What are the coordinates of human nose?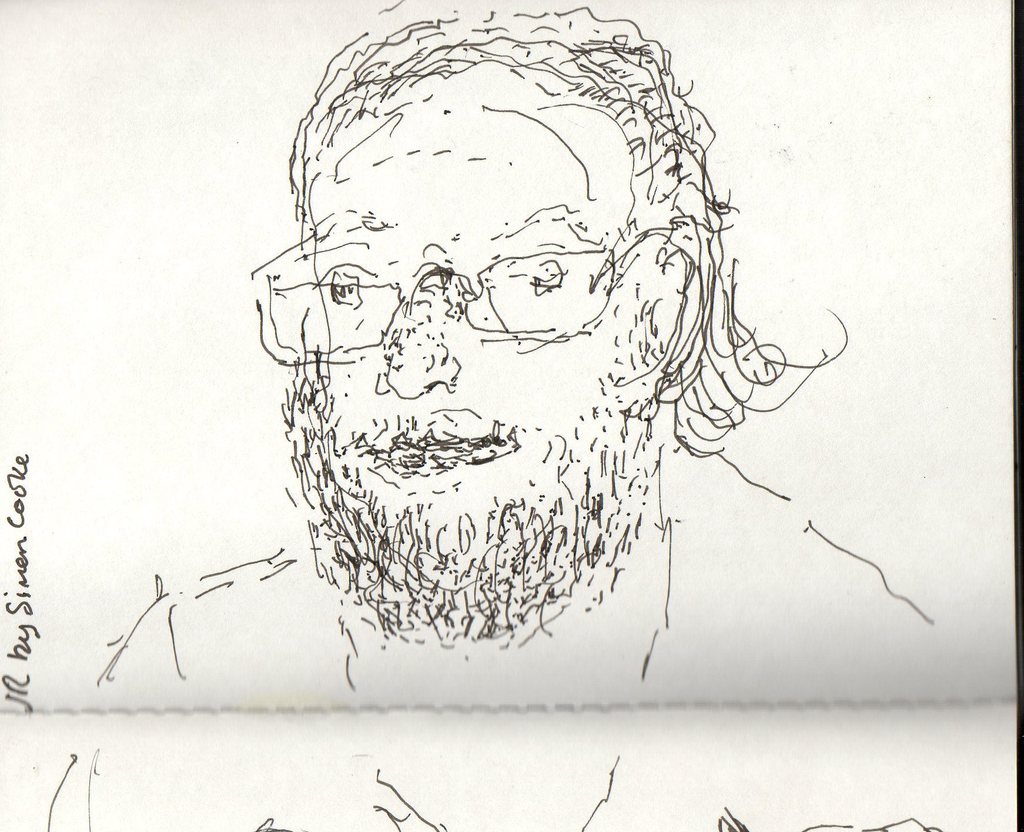
crop(374, 266, 454, 402).
